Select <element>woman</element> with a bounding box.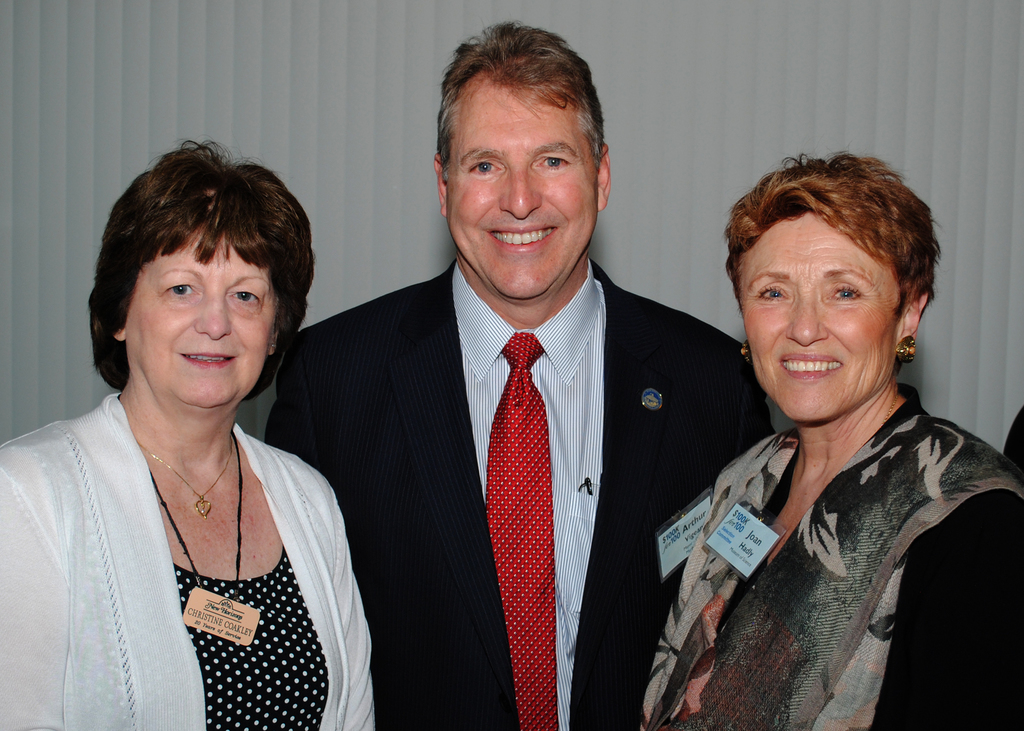
627, 150, 1023, 730.
